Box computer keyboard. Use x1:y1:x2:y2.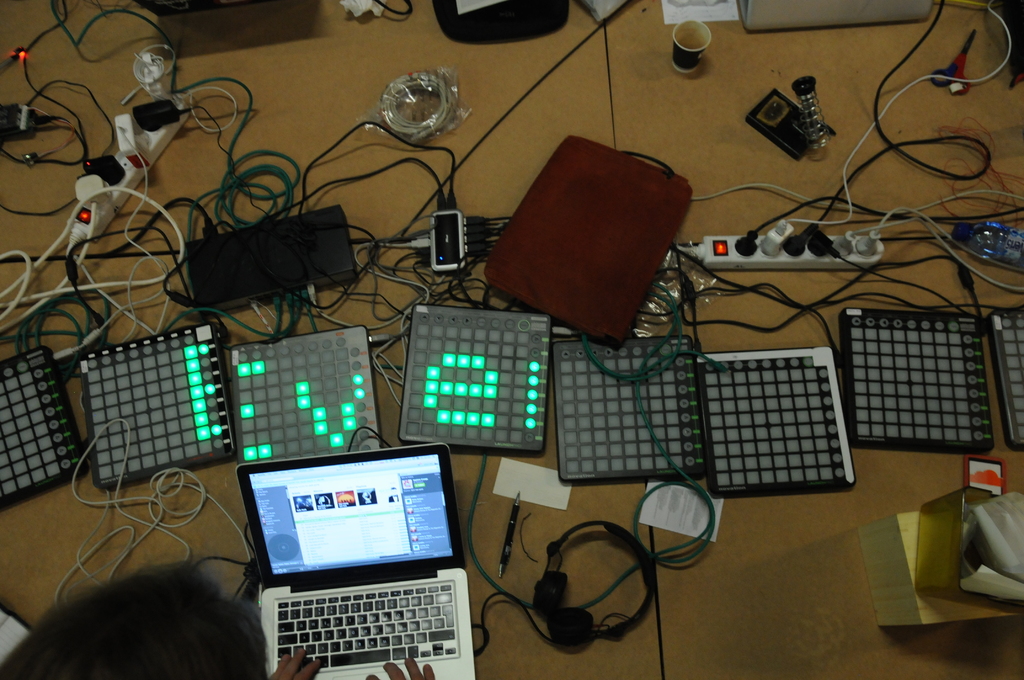
275:581:454:672.
